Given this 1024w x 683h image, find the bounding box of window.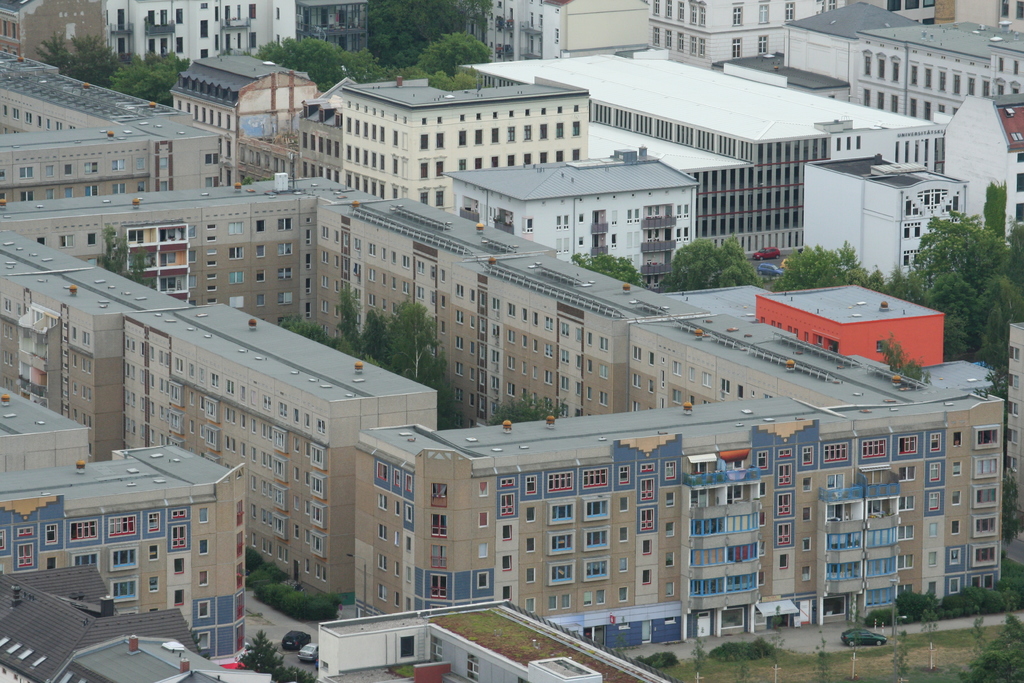
(x1=952, y1=428, x2=959, y2=445).
